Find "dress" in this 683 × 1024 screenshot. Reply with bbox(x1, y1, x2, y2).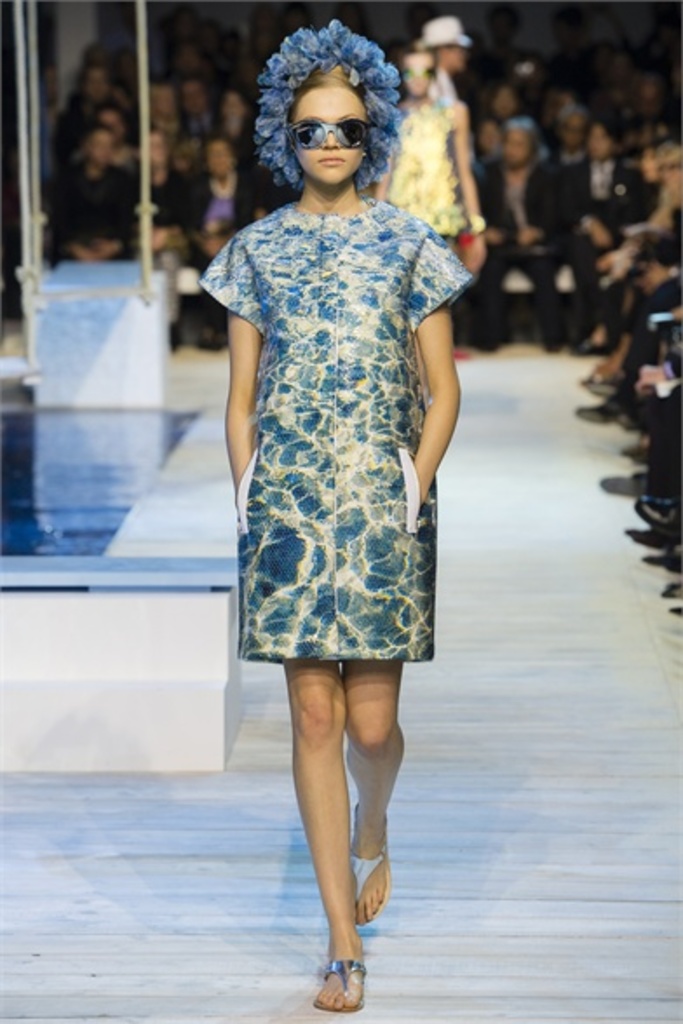
bbox(195, 195, 476, 665).
